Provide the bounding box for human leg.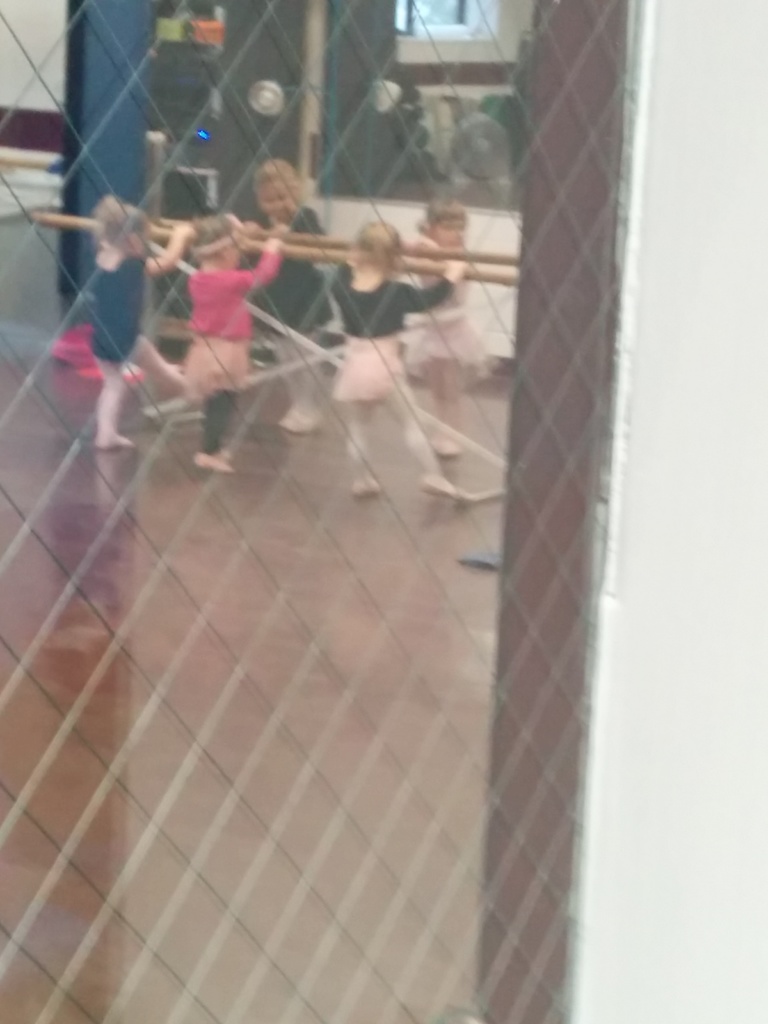
locate(200, 388, 232, 476).
